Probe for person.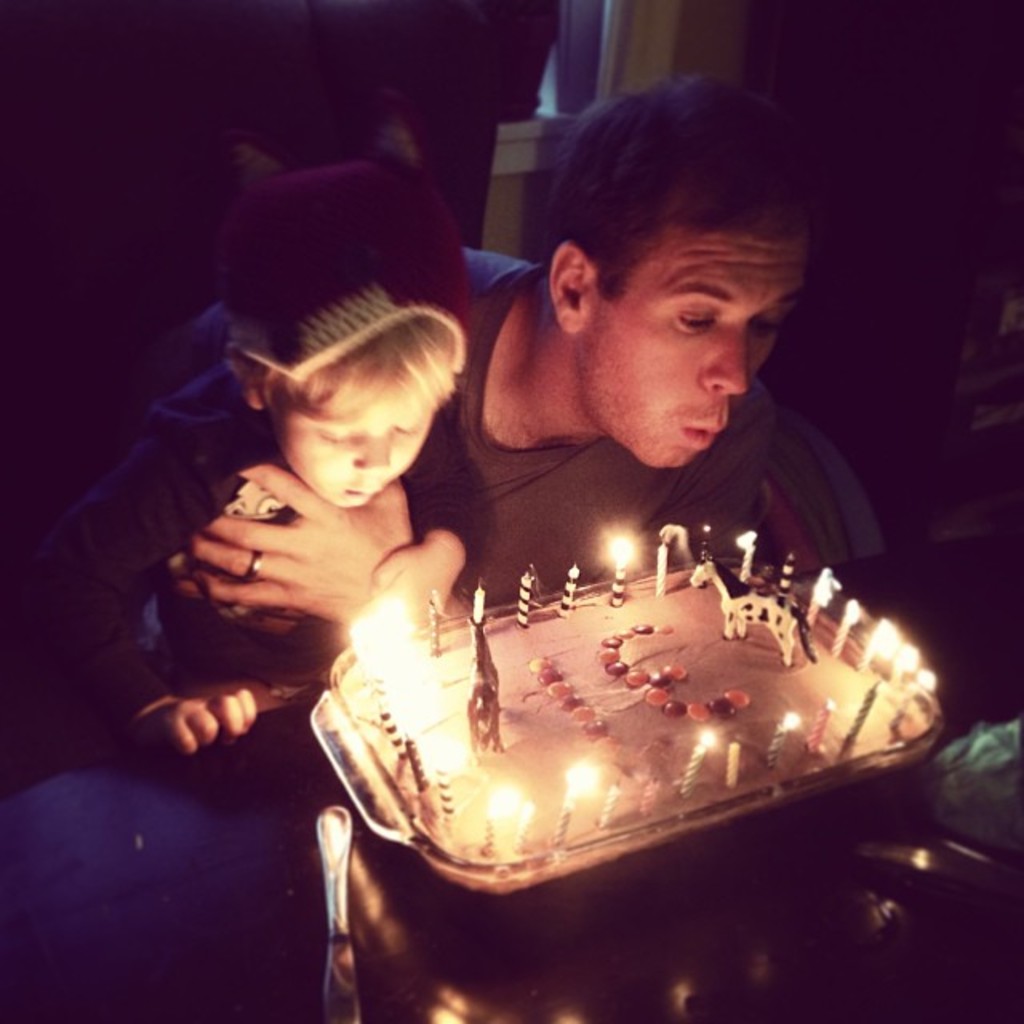
Probe result: bbox=(27, 61, 850, 1022).
